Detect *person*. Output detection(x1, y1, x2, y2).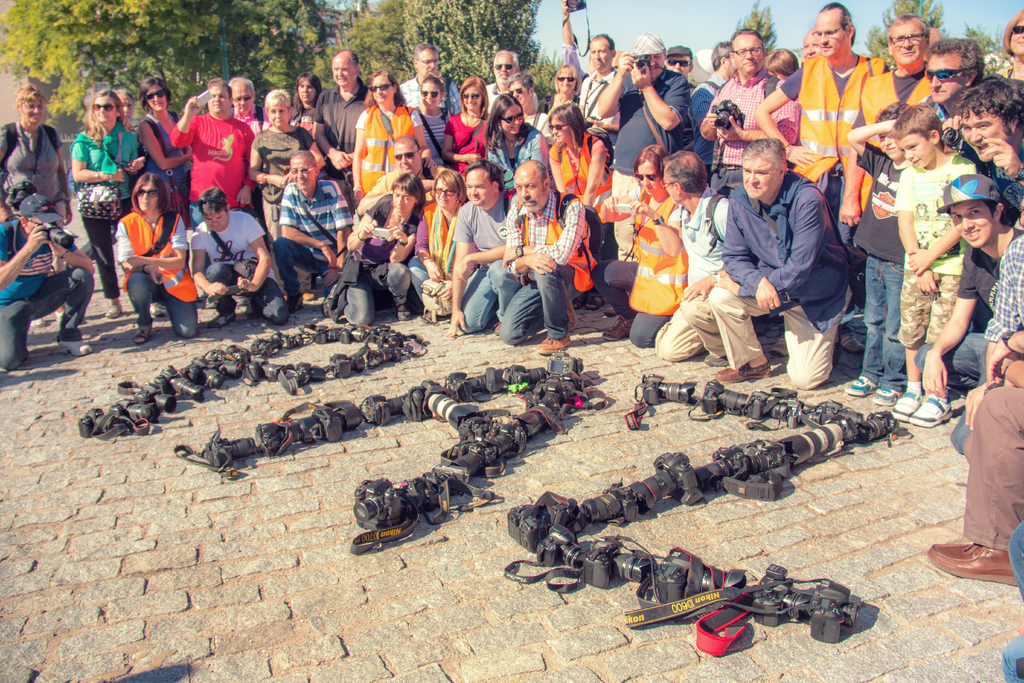
detection(598, 33, 696, 256).
